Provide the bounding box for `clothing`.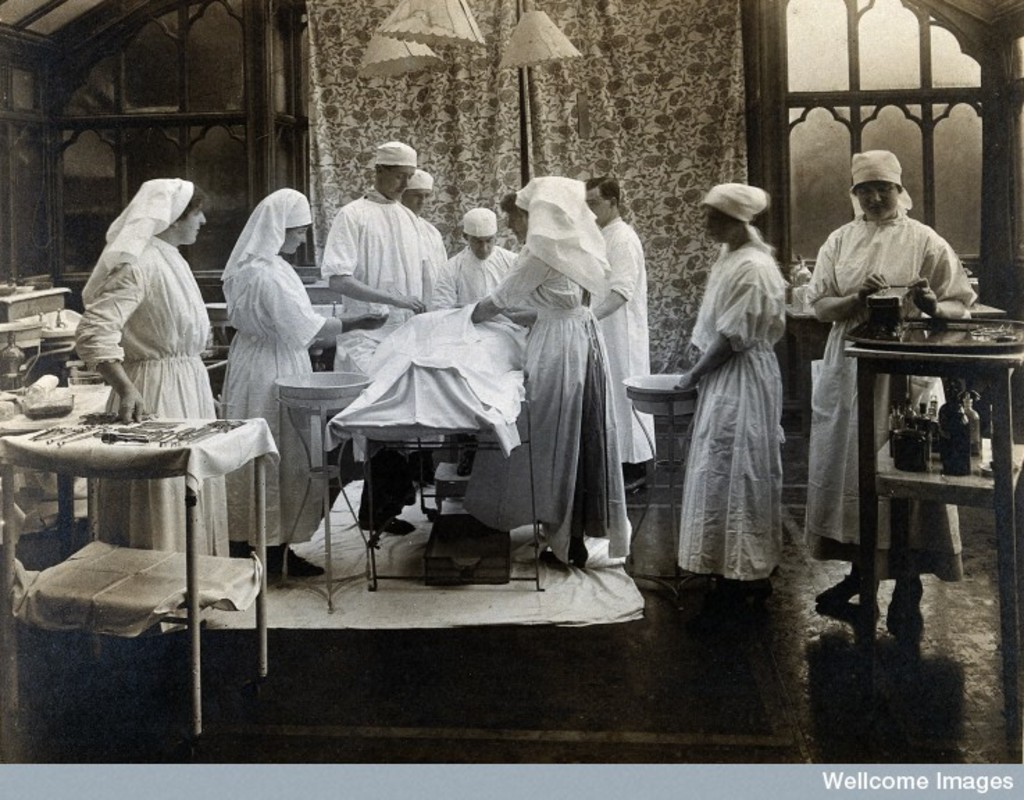
{"x1": 374, "y1": 140, "x2": 415, "y2": 165}.
